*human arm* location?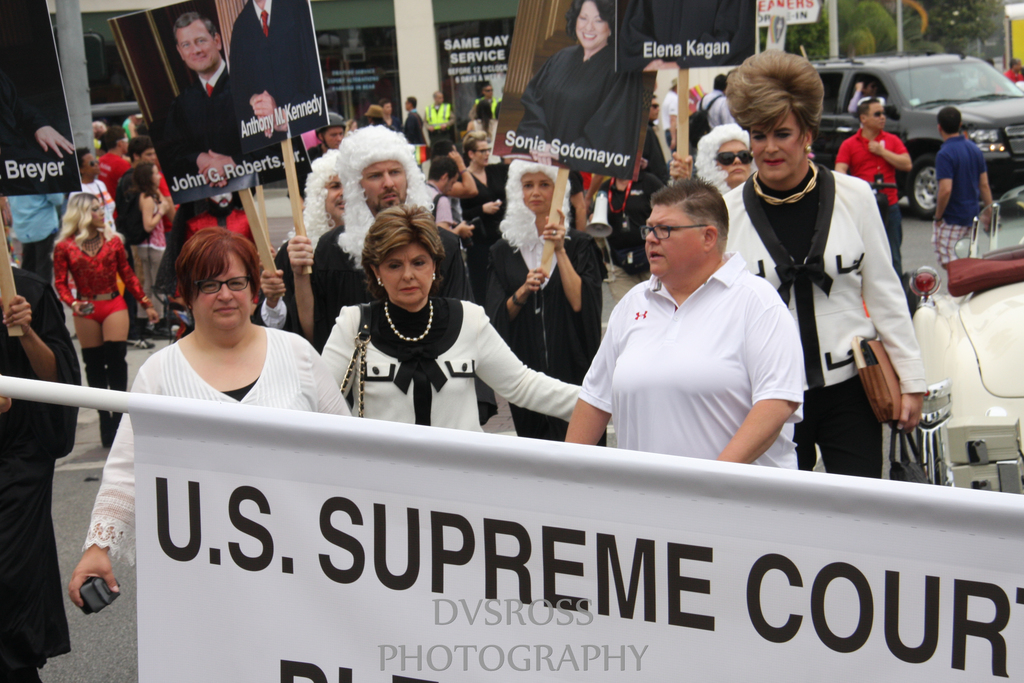
(x1=294, y1=235, x2=323, y2=341)
